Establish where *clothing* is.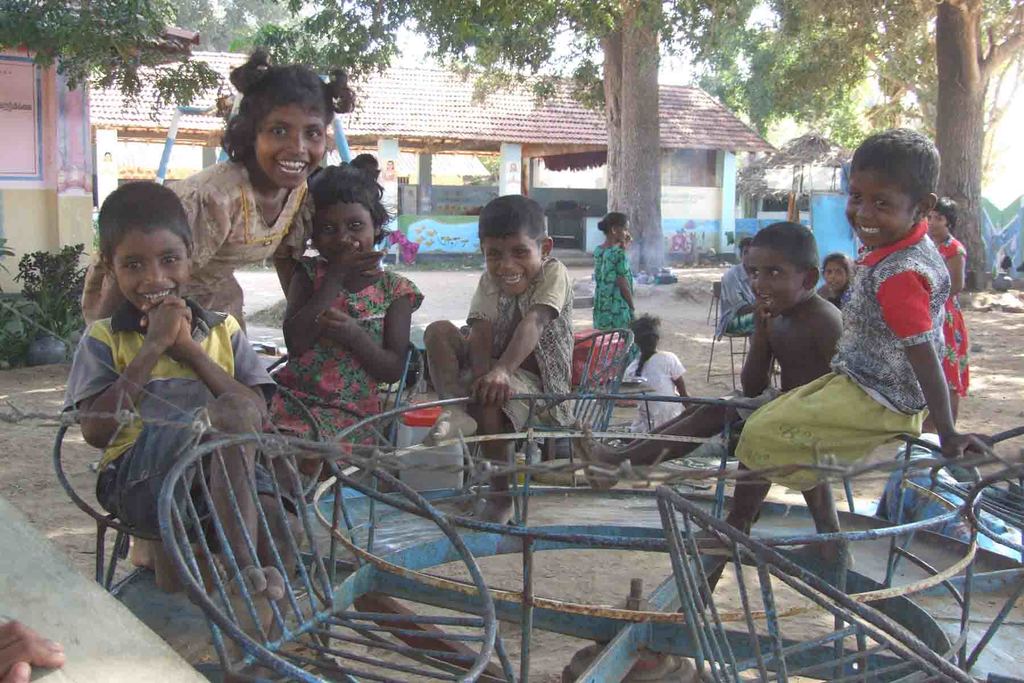
Established at rect(785, 186, 980, 520).
